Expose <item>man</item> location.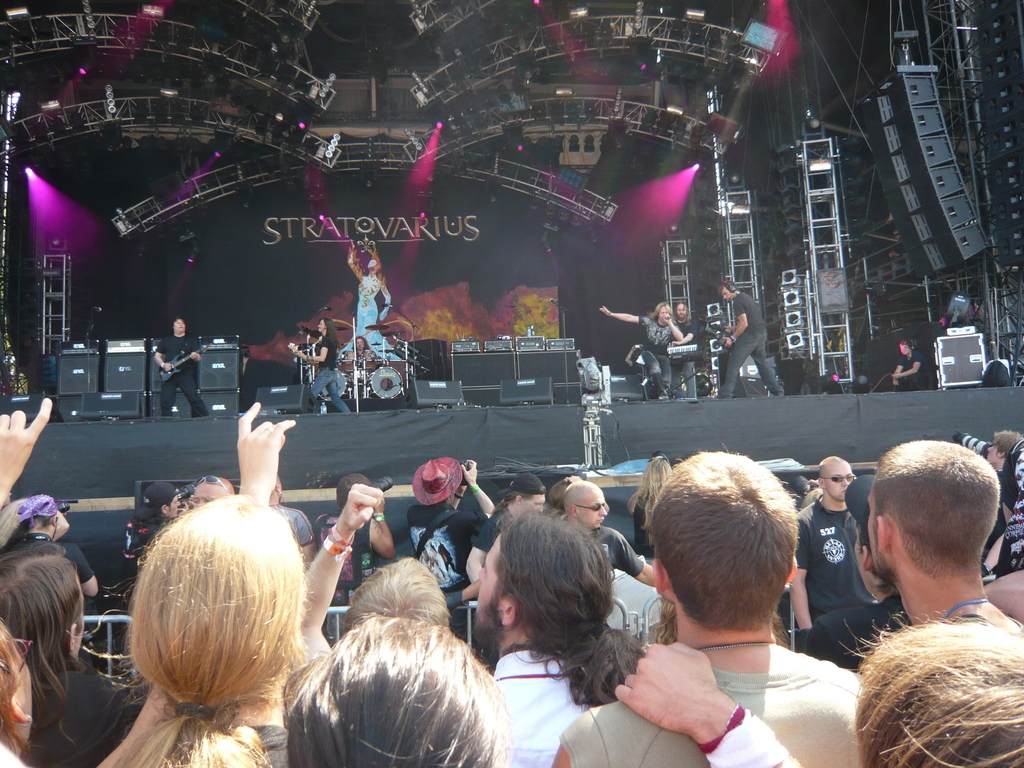
Exposed at [left=709, top=279, right=789, bottom=401].
